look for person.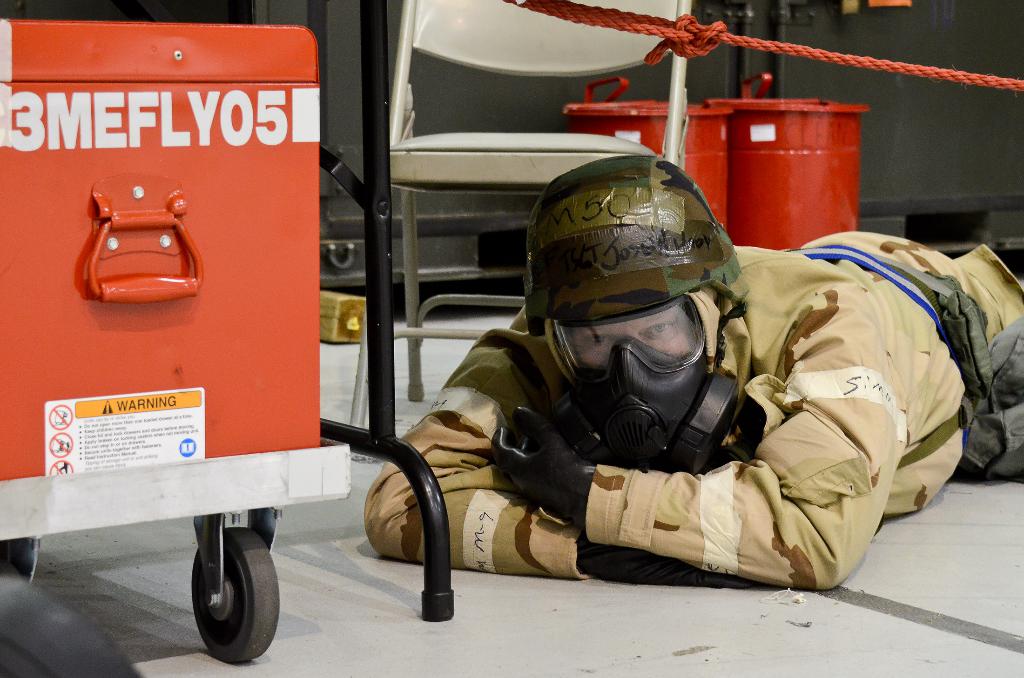
Found: (366,154,1023,591).
